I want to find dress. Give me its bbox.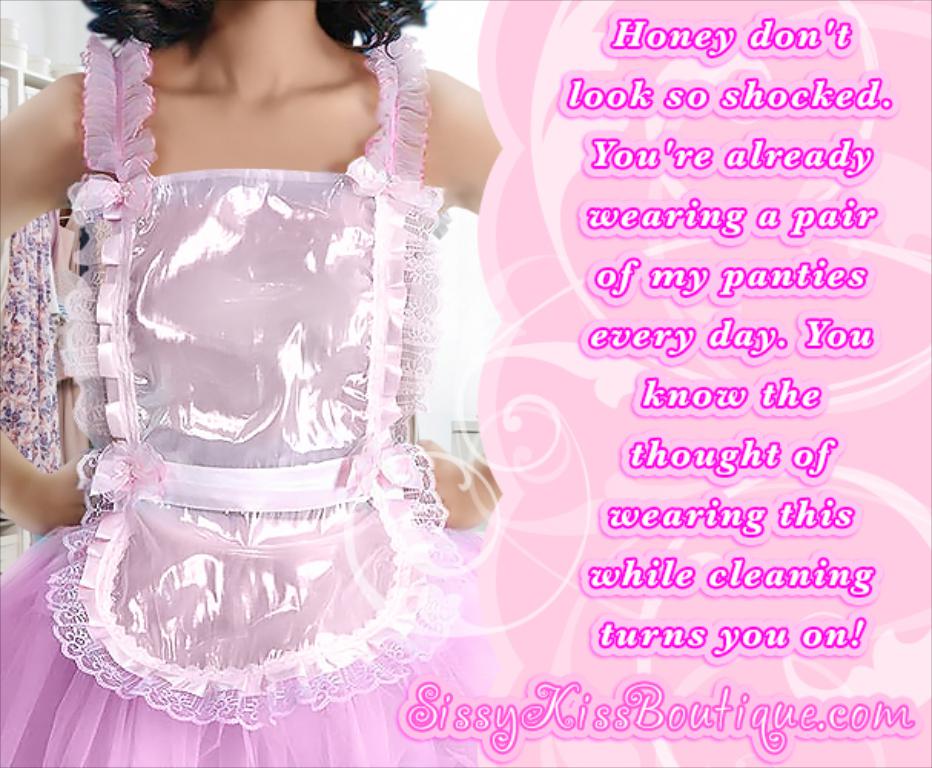
[46,68,476,660].
